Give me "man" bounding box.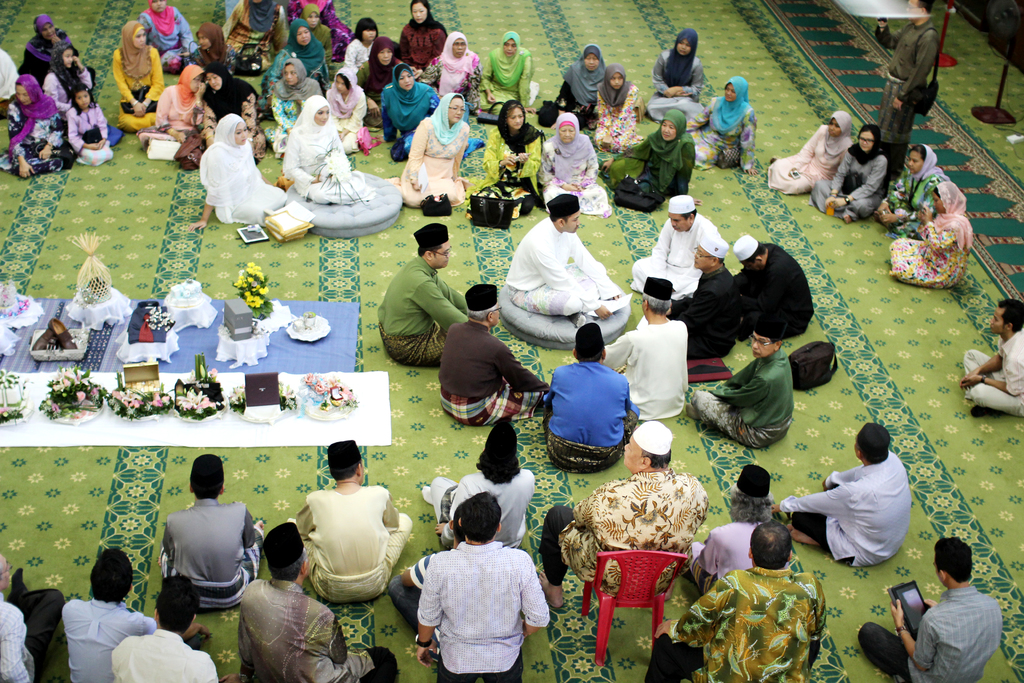
select_region(159, 451, 265, 610).
